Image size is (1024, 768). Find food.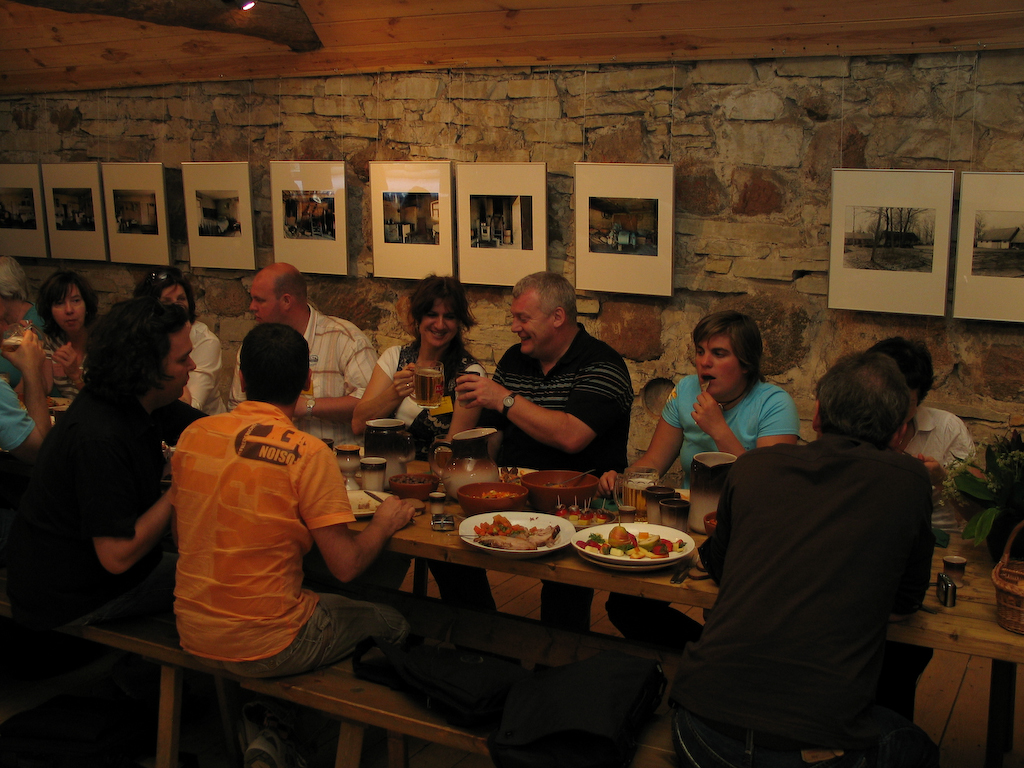
497, 463, 527, 487.
